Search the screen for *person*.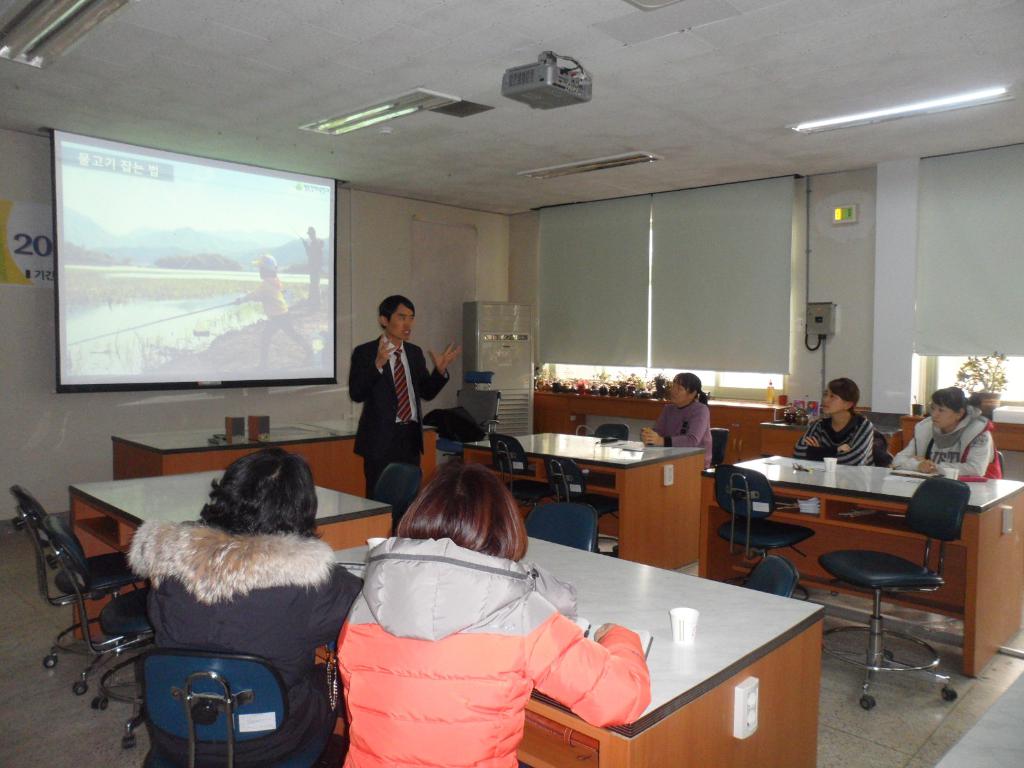
Found at 302 225 325 296.
